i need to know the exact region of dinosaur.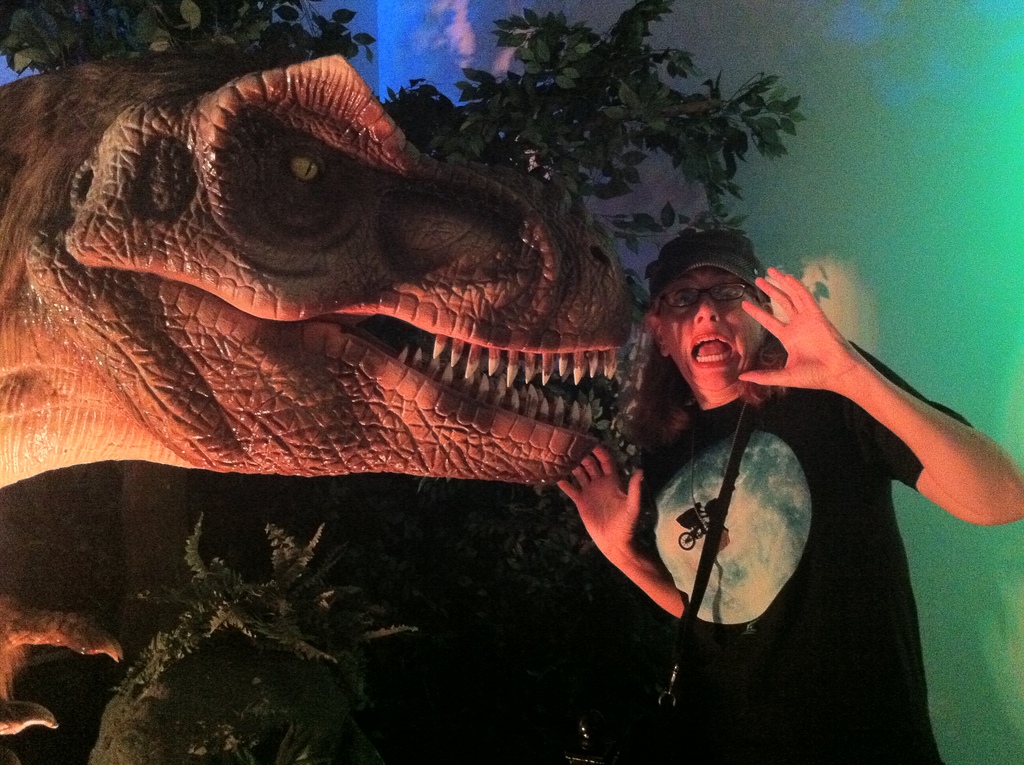
Region: {"left": 0, "top": 41, "right": 632, "bottom": 739}.
